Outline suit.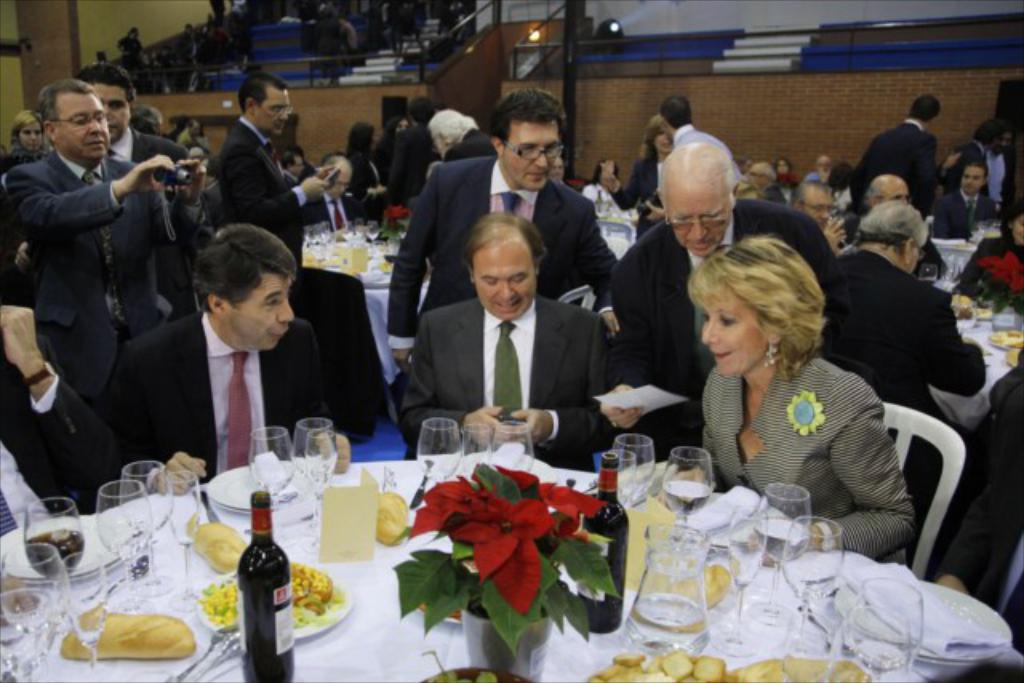
Outline: (619,197,838,456).
